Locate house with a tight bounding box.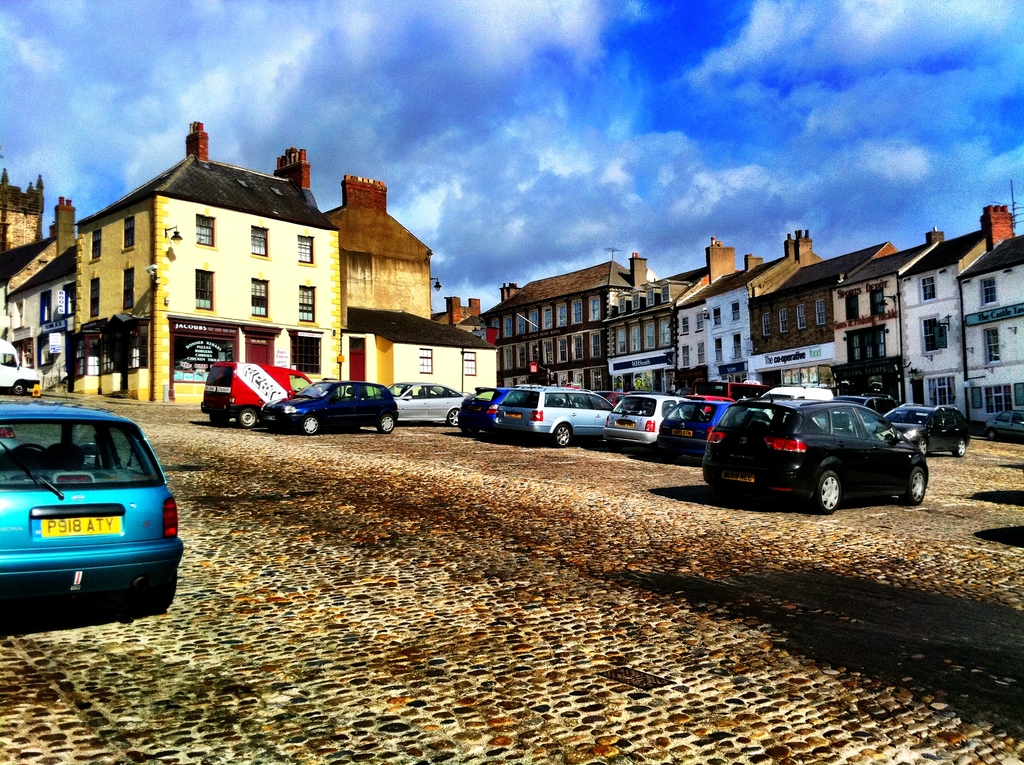
[left=477, top=255, right=632, bottom=393].
